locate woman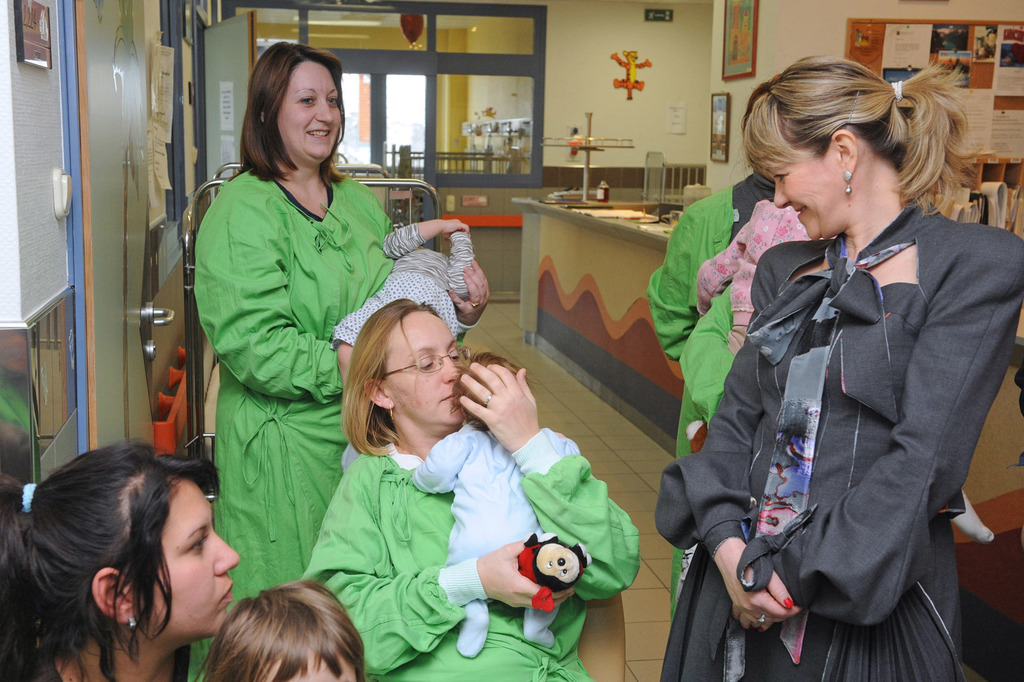
pyautogui.locateOnScreen(617, 87, 855, 537)
